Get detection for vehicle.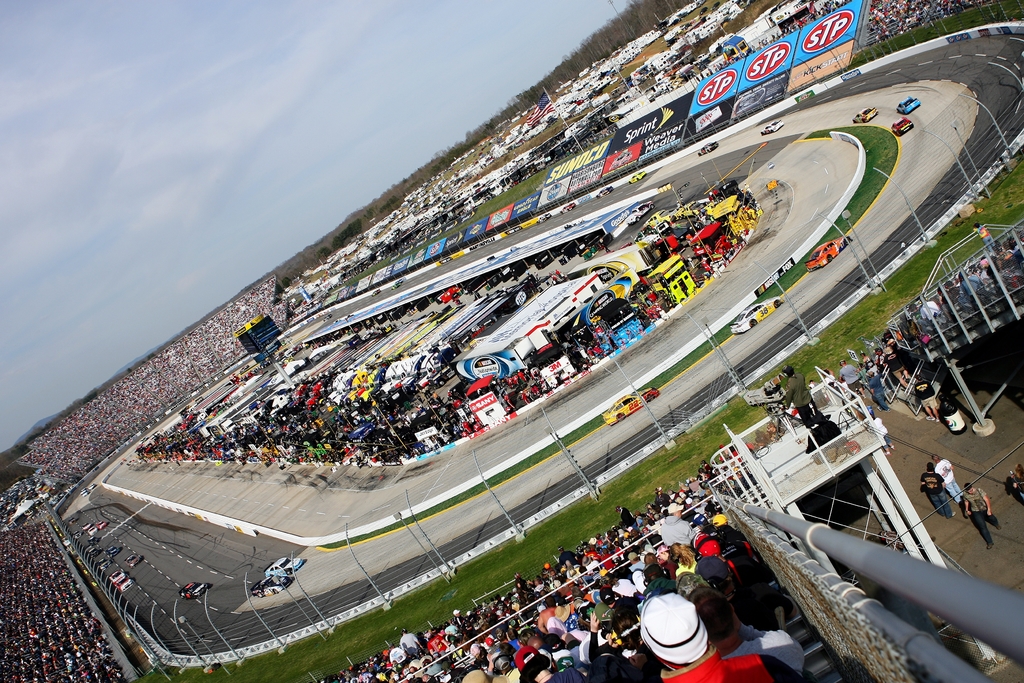
Detection: {"left": 173, "top": 580, "right": 209, "bottom": 600}.
